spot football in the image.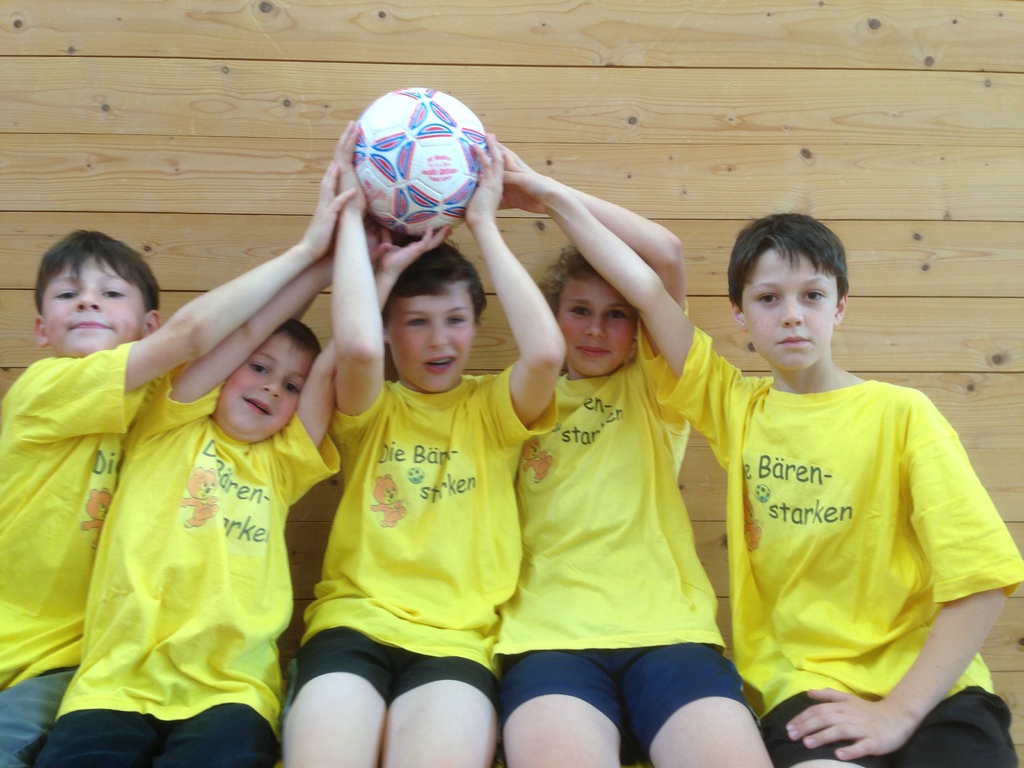
football found at {"left": 349, "top": 83, "right": 491, "bottom": 240}.
